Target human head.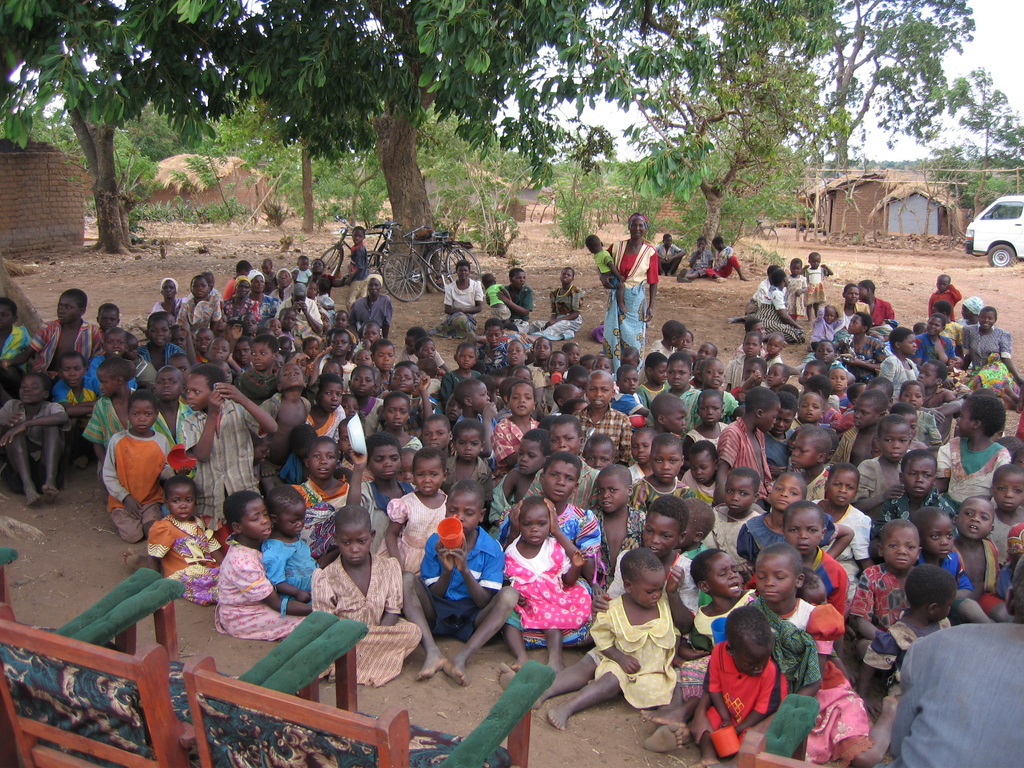
Target region: left=559, top=342, right=581, bottom=364.
